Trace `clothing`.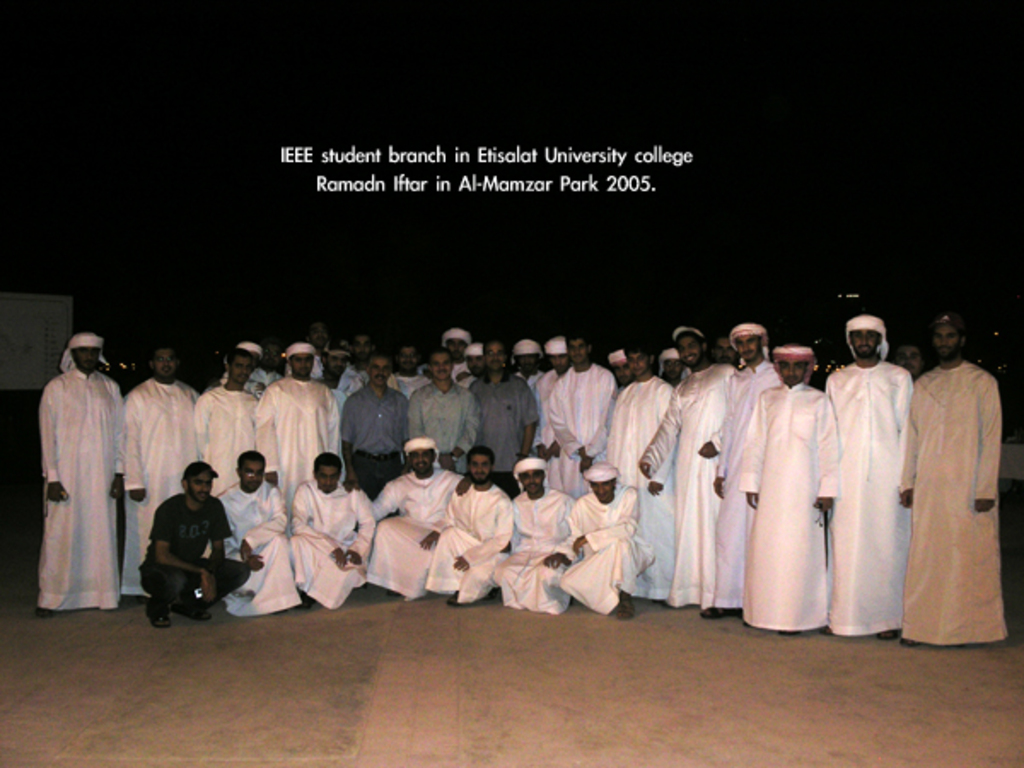
Traced to (left=38, top=335, right=130, bottom=611).
